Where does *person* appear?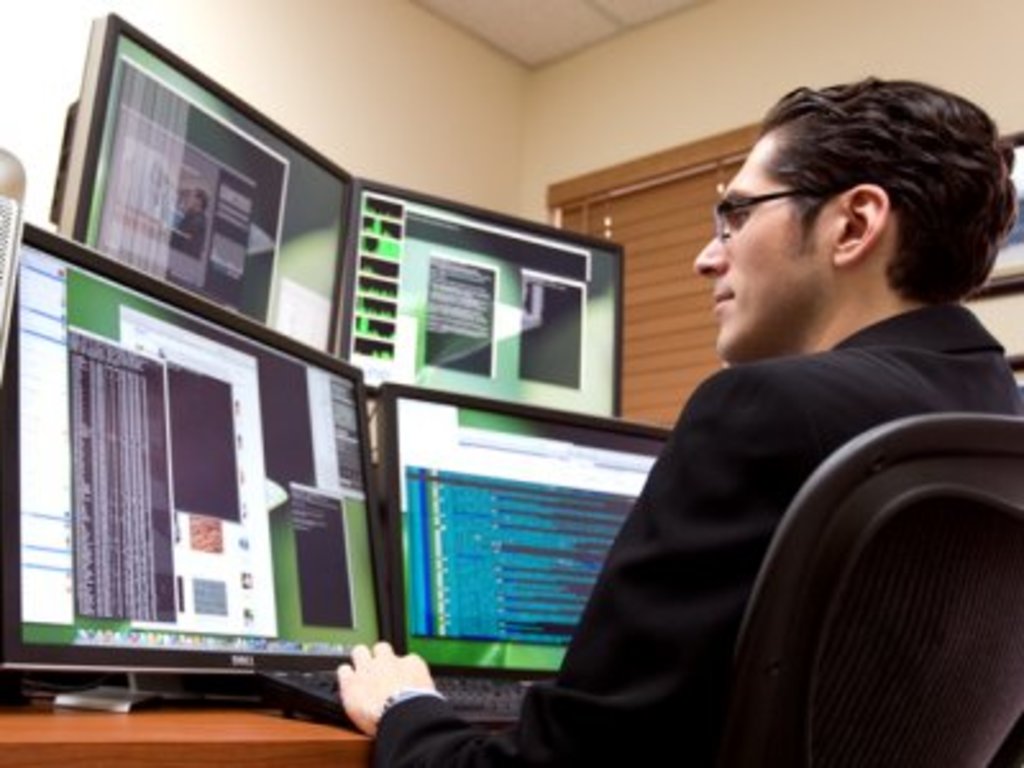
Appears at <region>335, 74, 1021, 765</region>.
